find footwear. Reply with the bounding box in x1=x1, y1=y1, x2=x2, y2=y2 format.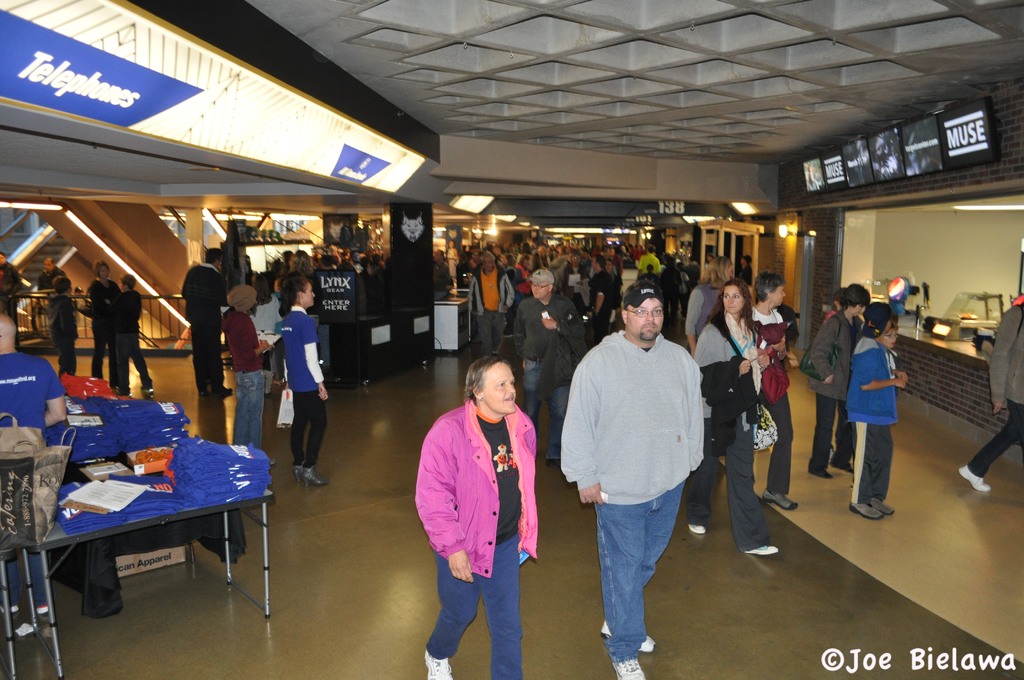
x1=958, y1=462, x2=988, y2=492.
